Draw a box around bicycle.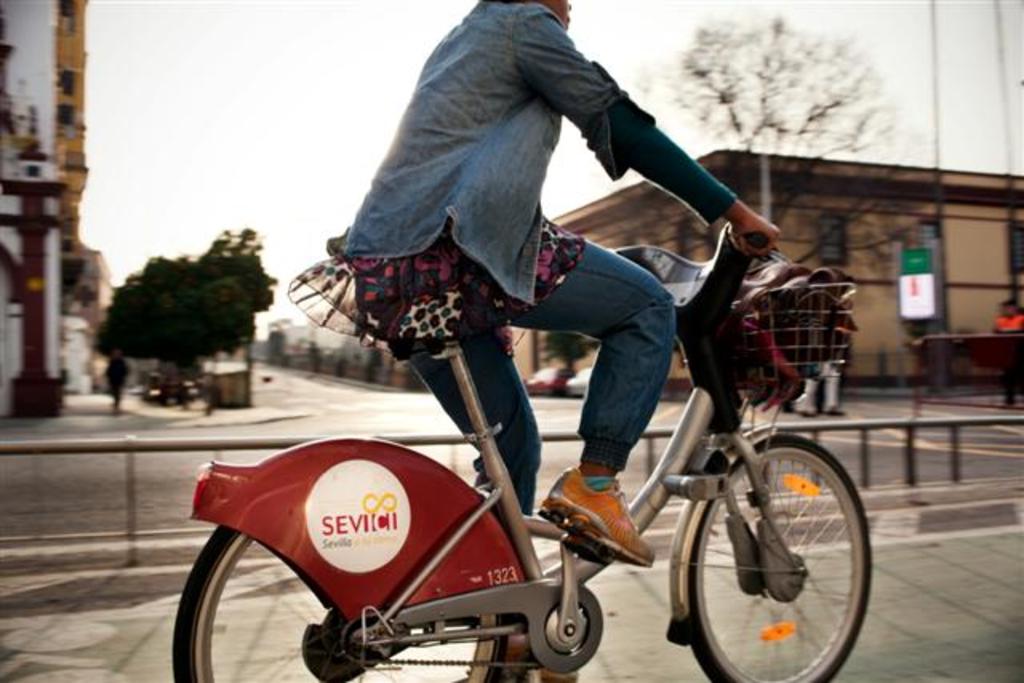
bbox(168, 190, 920, 678).
